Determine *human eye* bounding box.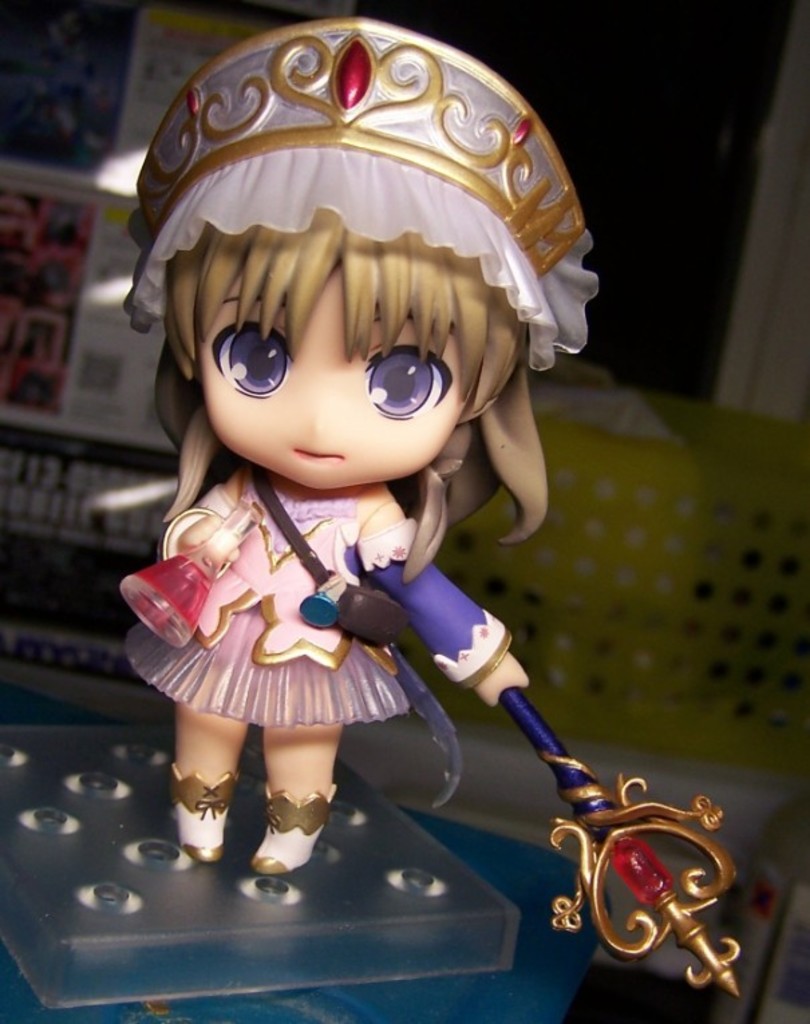
Determined: bbox=[212, 321, 293, 398].
